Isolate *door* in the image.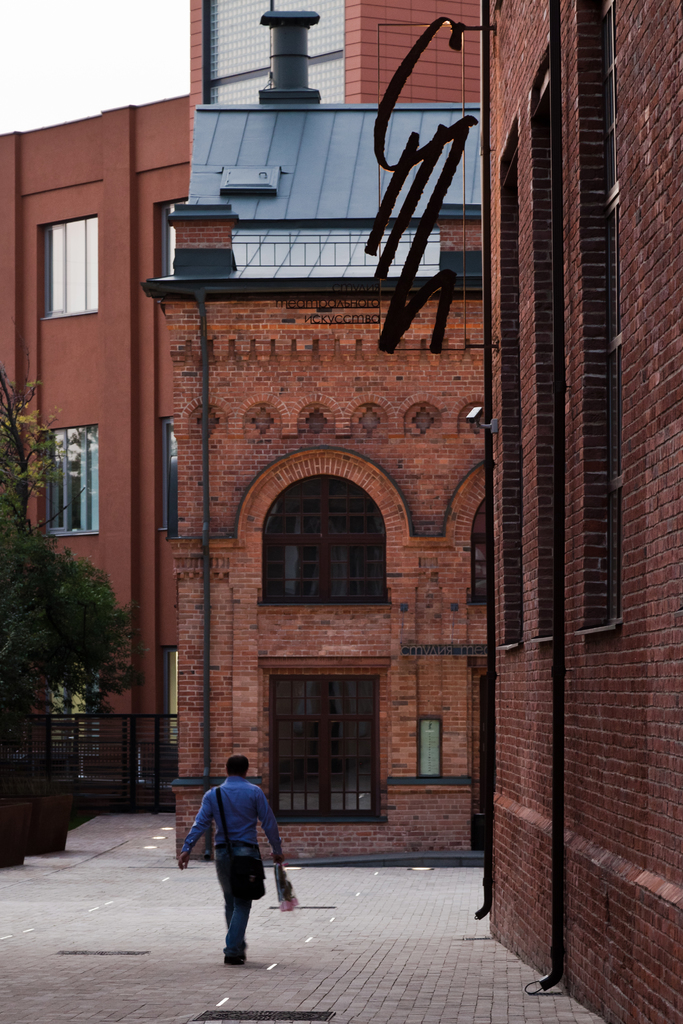
Isolated region: box(273, 676, 386, 816).
